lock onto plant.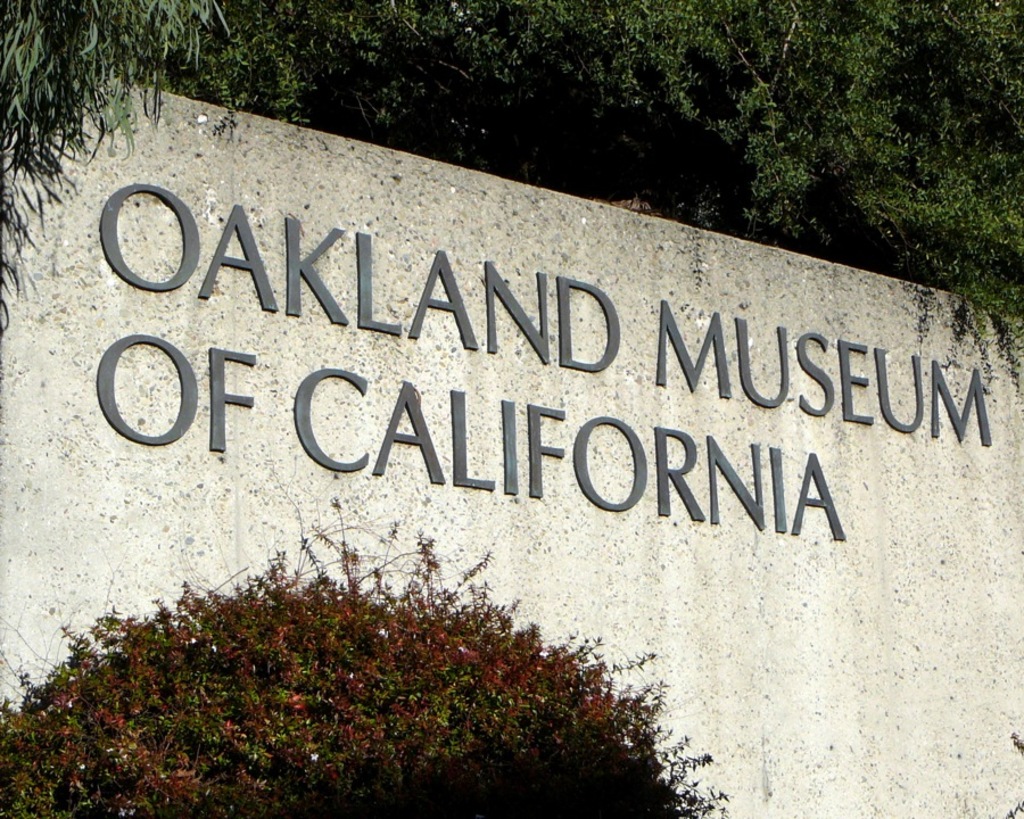
Locked: (48, 529, 683, 805).
